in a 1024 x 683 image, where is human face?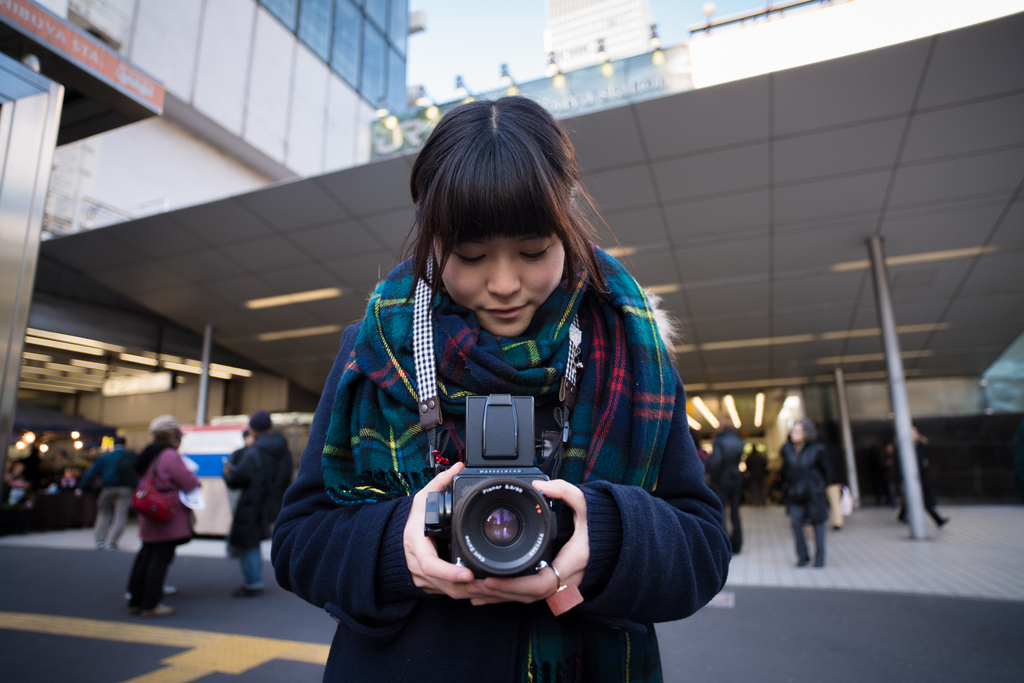
<bbox>427, 210, 561, 341</bbox>.
